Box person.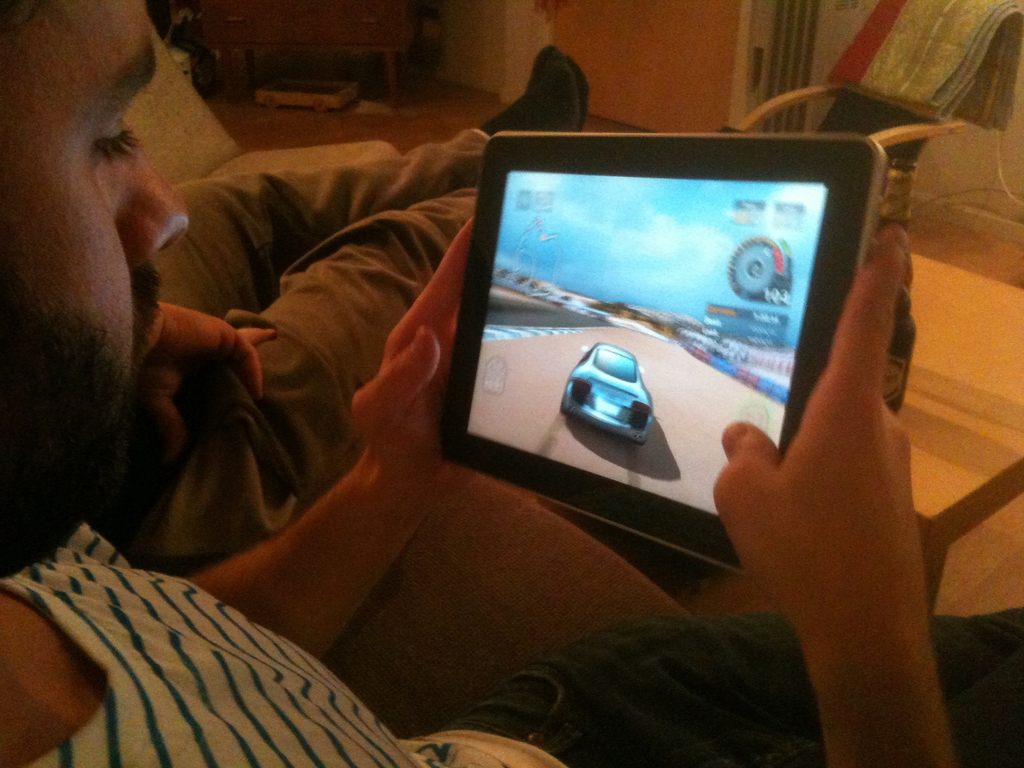
select_region(0, 0, 1023, 766).
